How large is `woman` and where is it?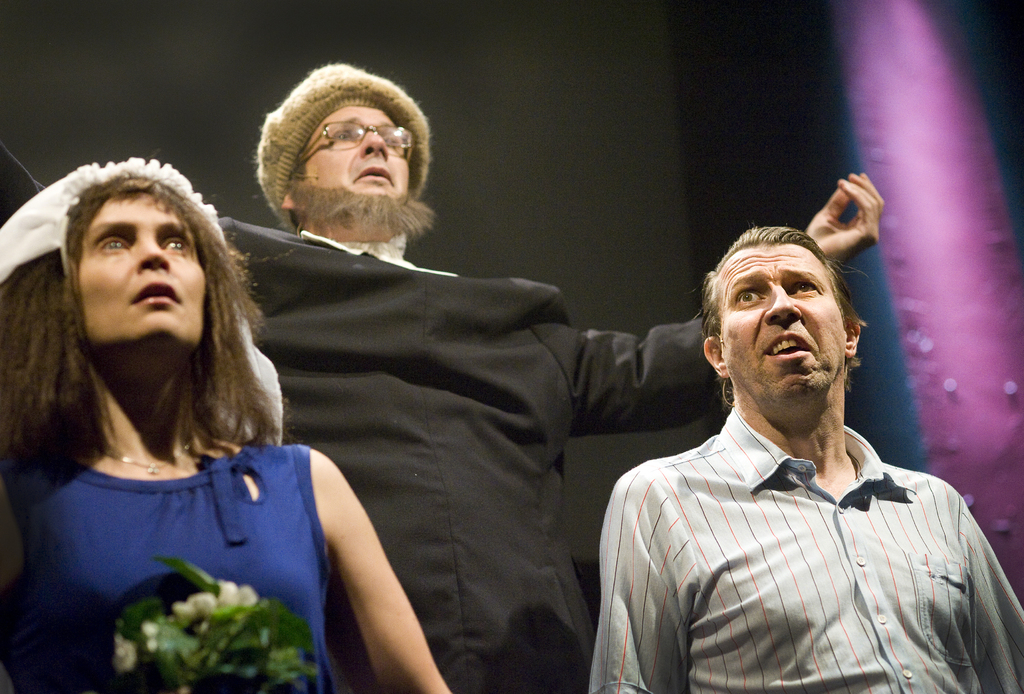
Bounding box: rect(52, 112, 478, 692).
